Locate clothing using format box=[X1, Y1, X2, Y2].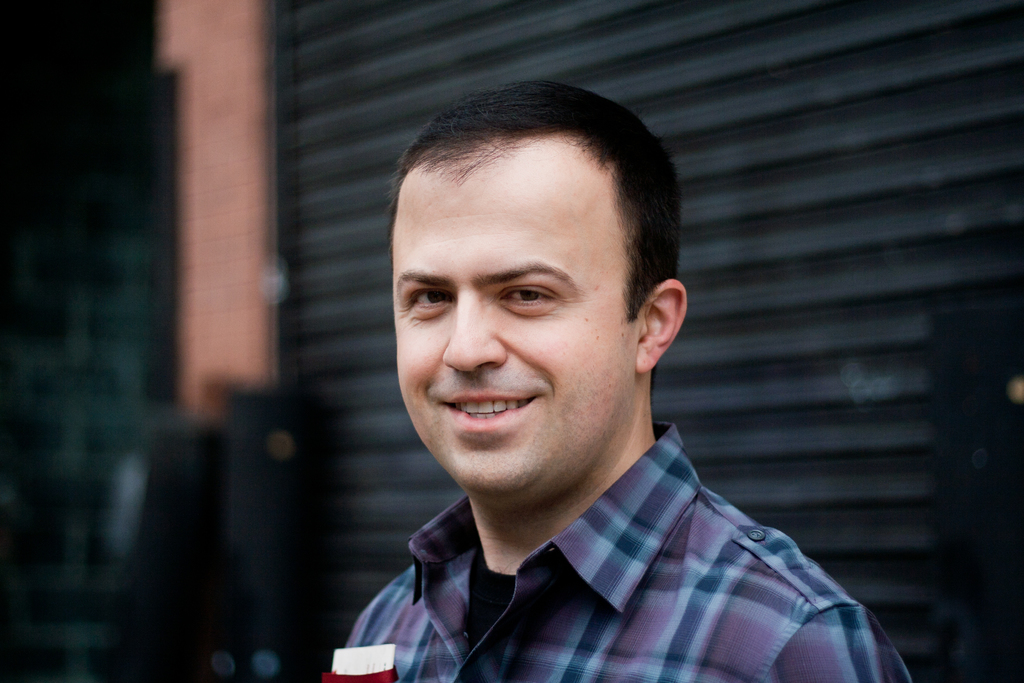
box=[300, 427, 945, 679].
